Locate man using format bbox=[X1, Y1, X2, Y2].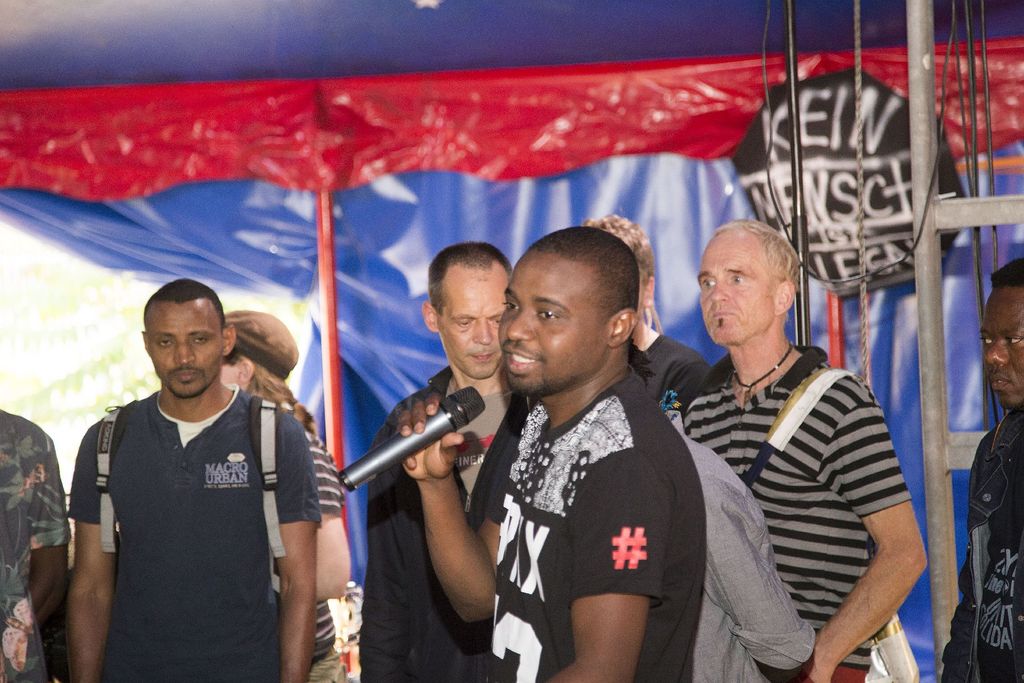
bbox=[682, 215, 926, 682].
